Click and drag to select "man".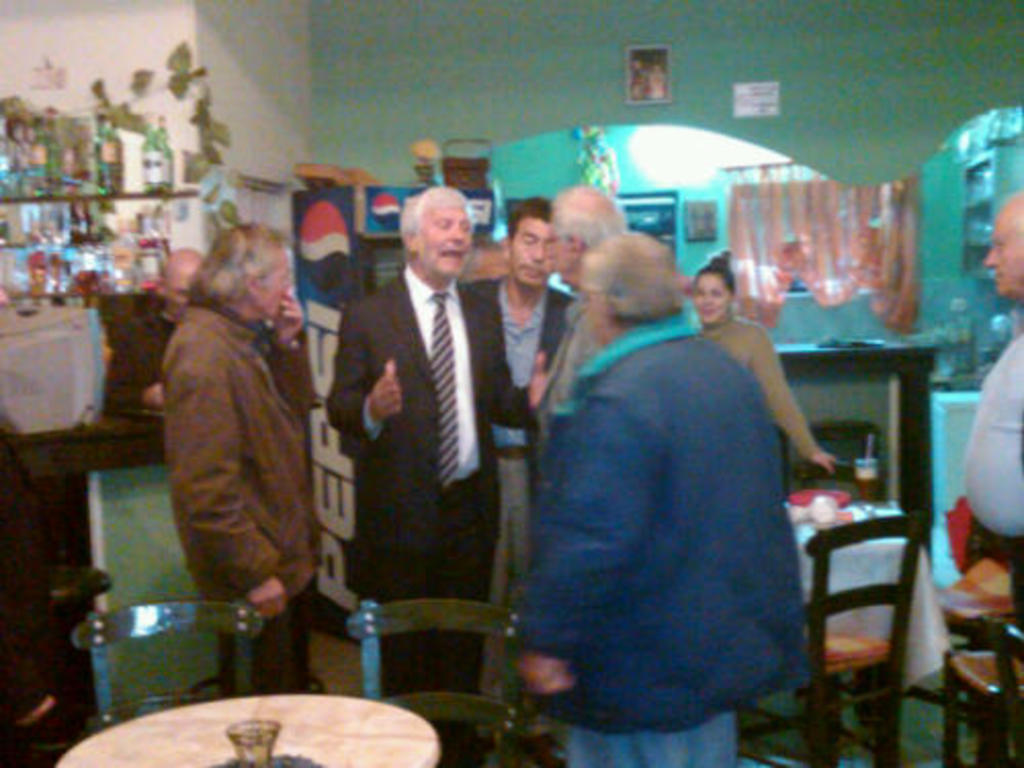
Selection: Rect(467, 188, 604, 598).
